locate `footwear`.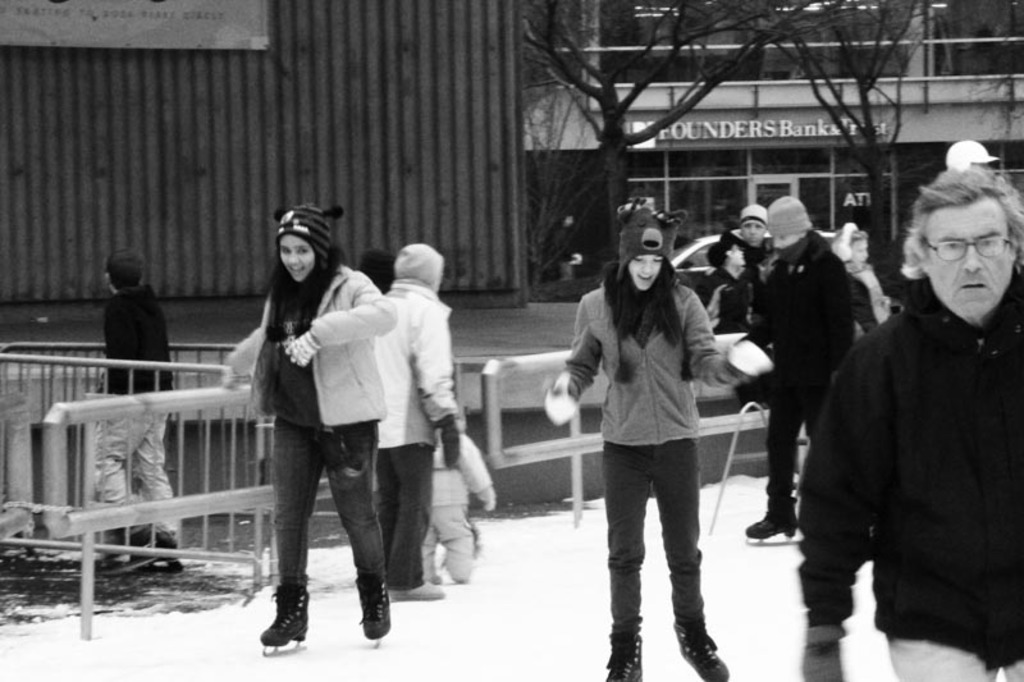
Bounding box: pyautogui.locateOnScreen(605, 631, 639, 681).
